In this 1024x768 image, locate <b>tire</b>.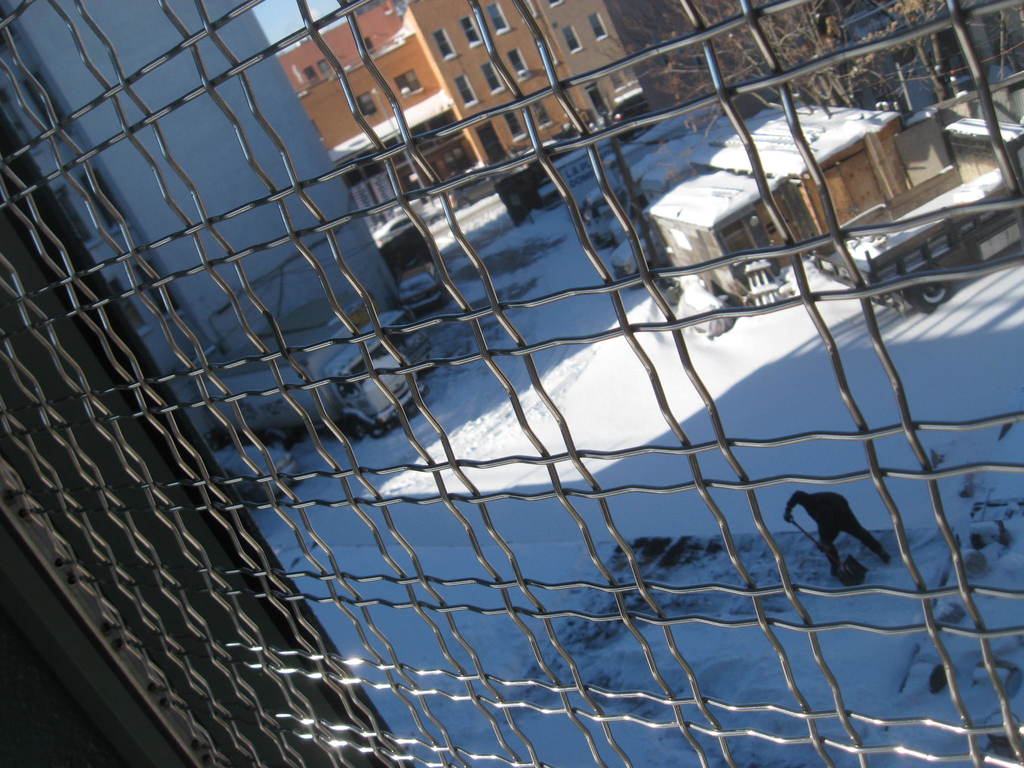
Bounding box: (x1=908, y1=282, x2=950, y2=317).
